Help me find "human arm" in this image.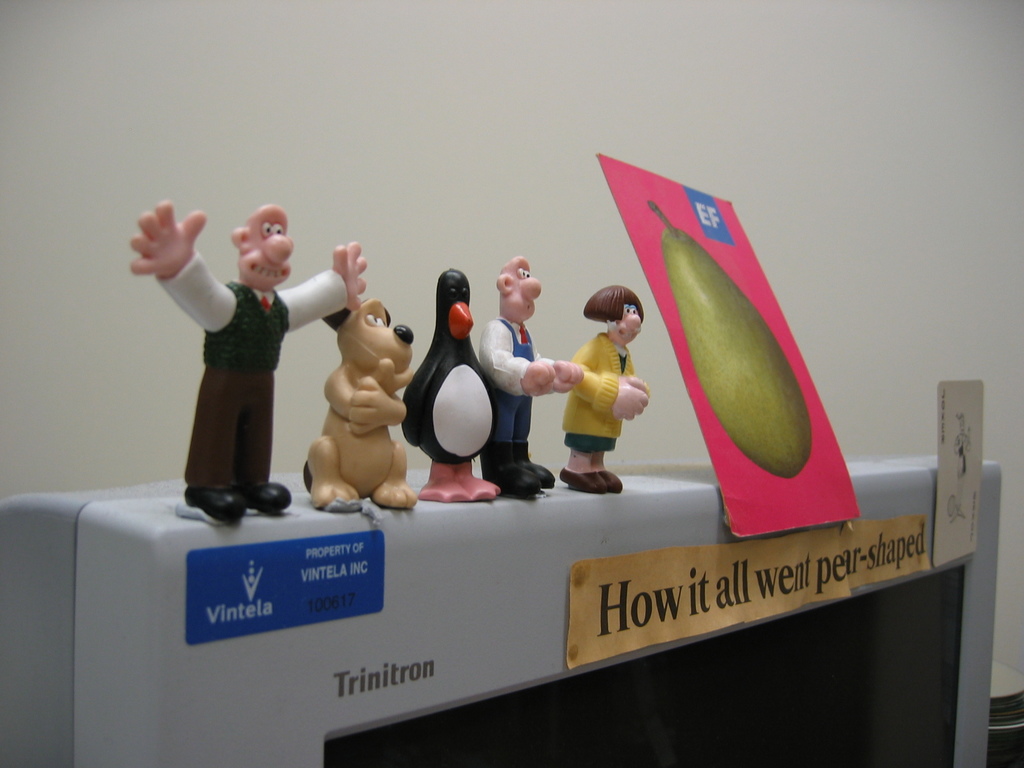
Found it: bbox=(108, 196, 225, 358).
